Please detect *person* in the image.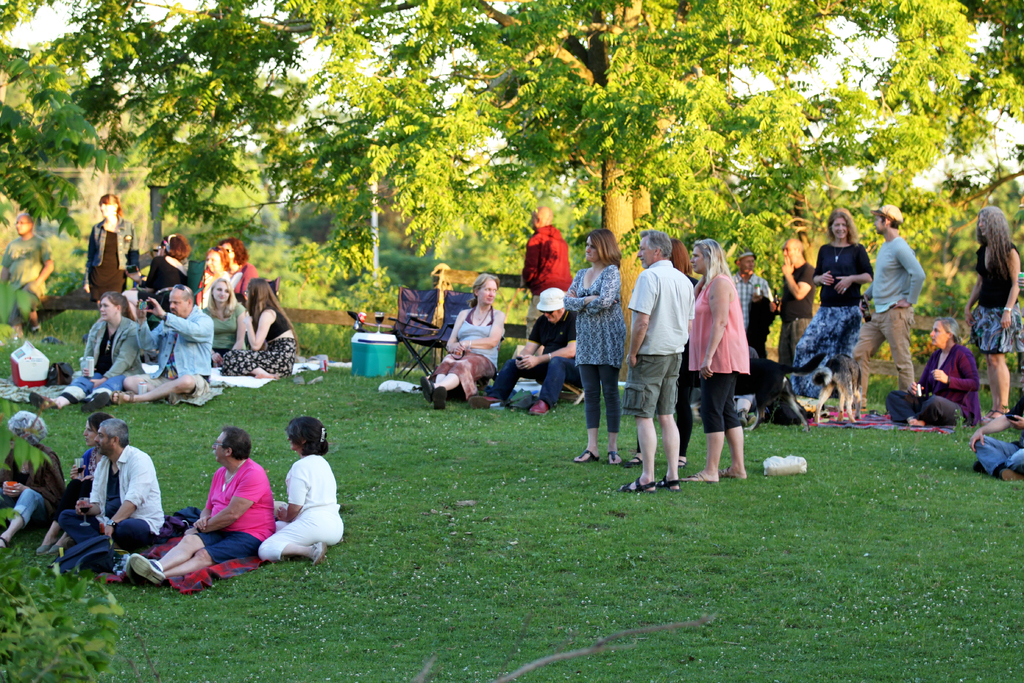
Rect(966, 390, 1023, 481).
